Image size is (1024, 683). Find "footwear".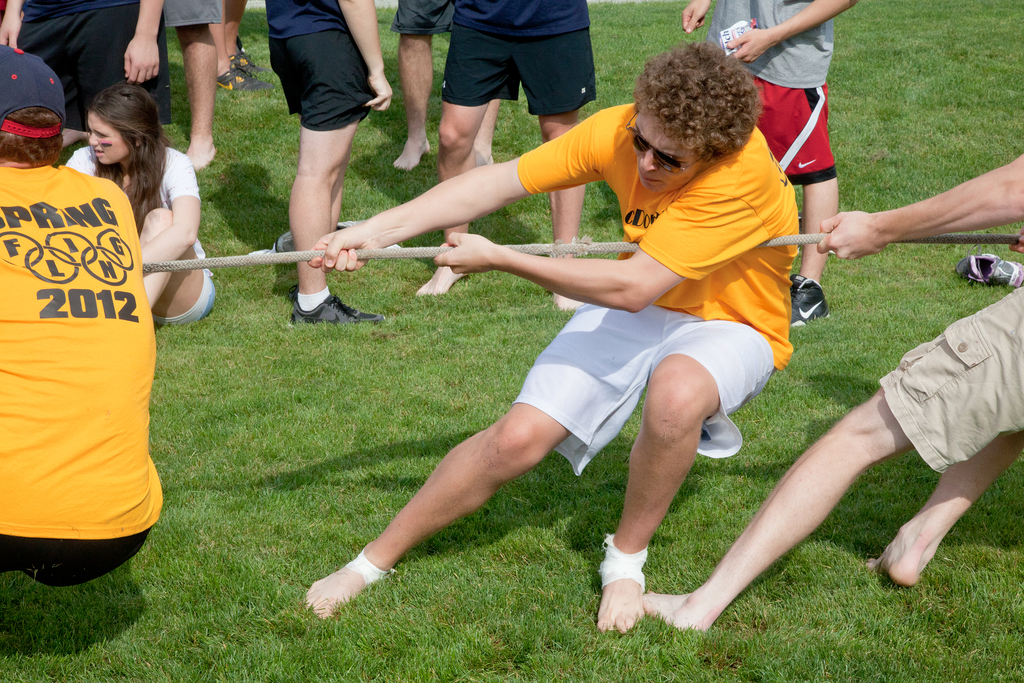
bbox(961, 252, 1023, 279).
